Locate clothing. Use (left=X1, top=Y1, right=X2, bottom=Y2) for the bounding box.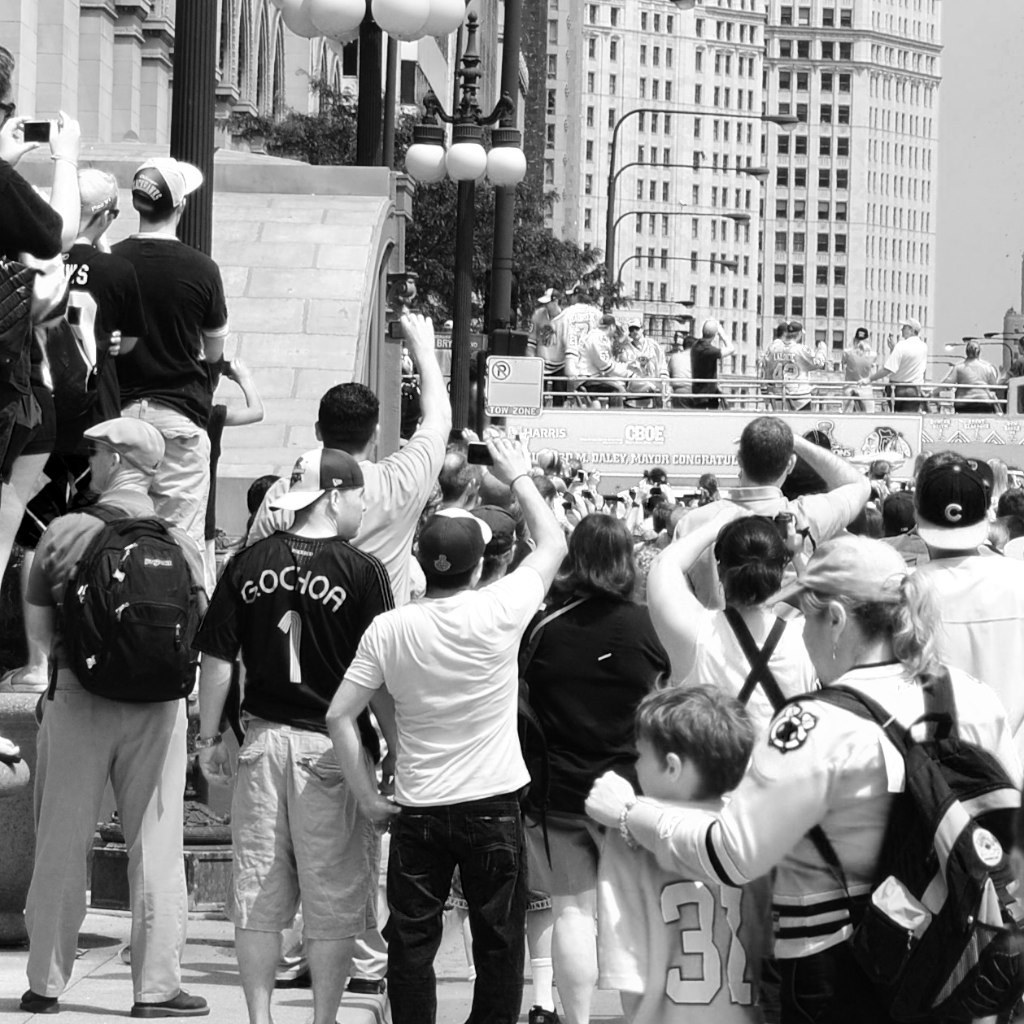
(left=997, top=354, right=1023, bottom=402).
